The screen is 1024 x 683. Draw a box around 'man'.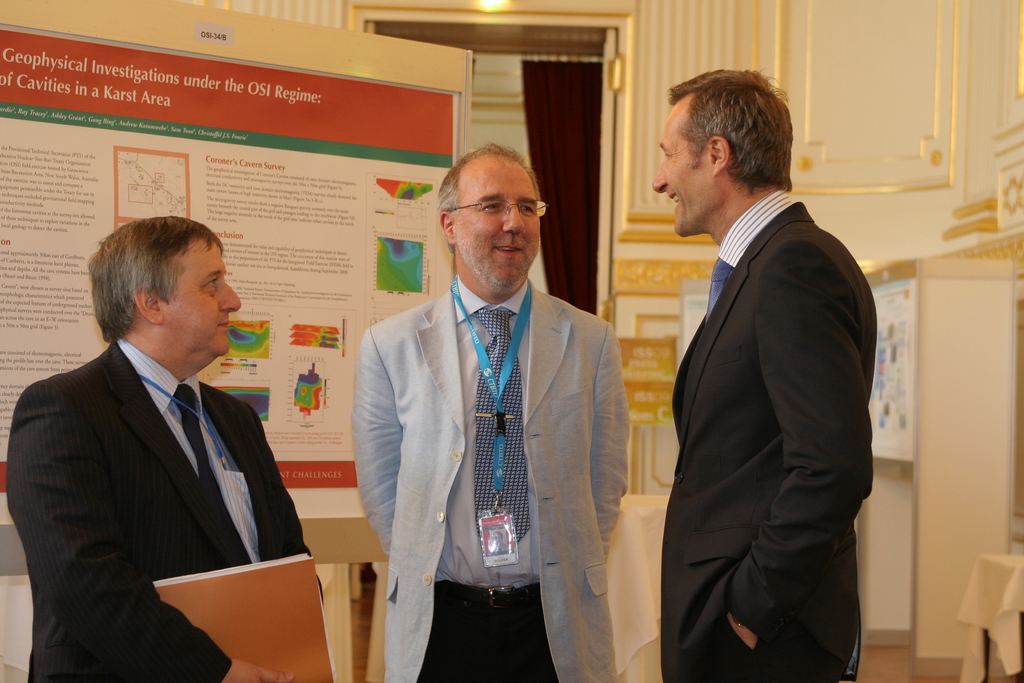
bbox=[655, 67, 879, 682].
